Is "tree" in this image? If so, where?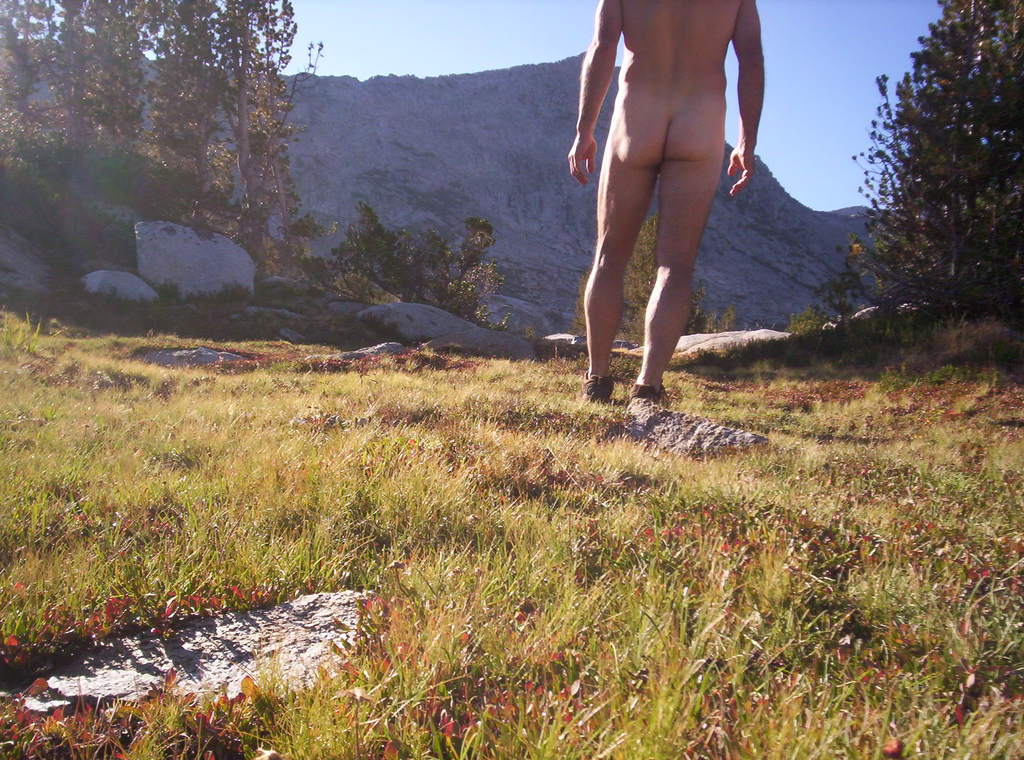
Yes, at pyautogui.locateOnScreen(68, 0, 172, 156).
